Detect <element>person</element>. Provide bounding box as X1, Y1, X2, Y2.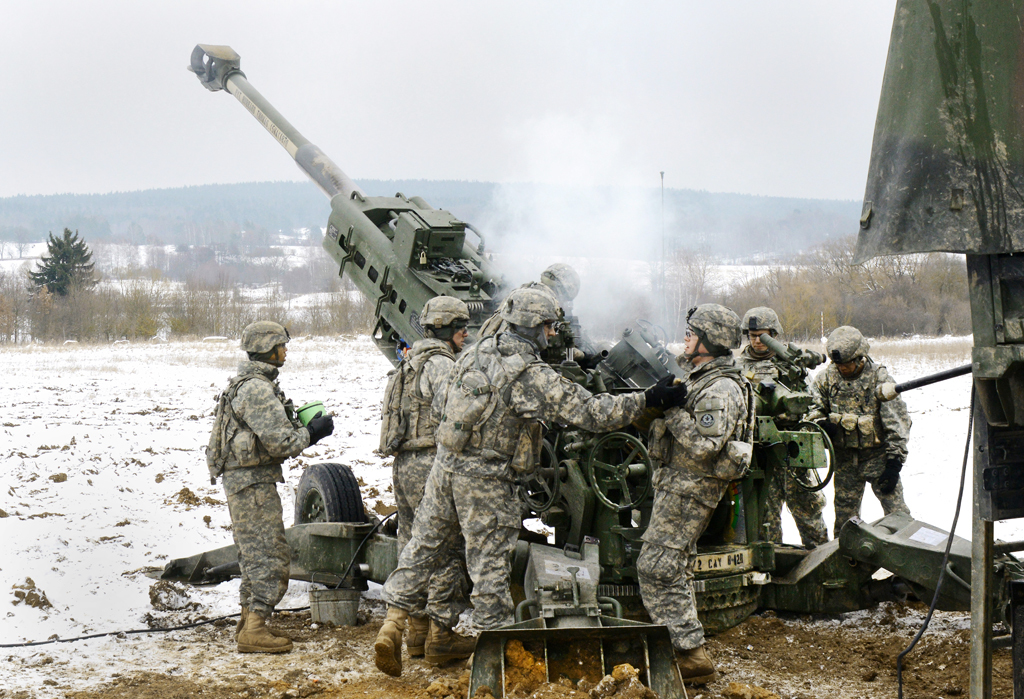
636, 302, 754, 690.
